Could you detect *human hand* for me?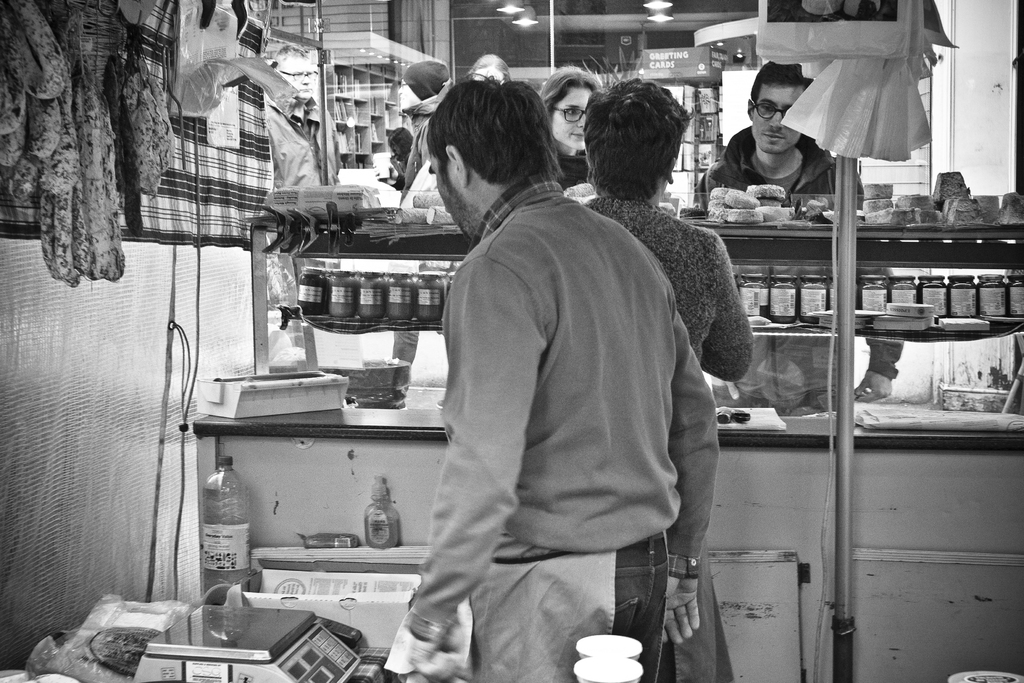
Detection result: {"x1": 664, "y1": 574, "x2": 701, "y2": 646}.
